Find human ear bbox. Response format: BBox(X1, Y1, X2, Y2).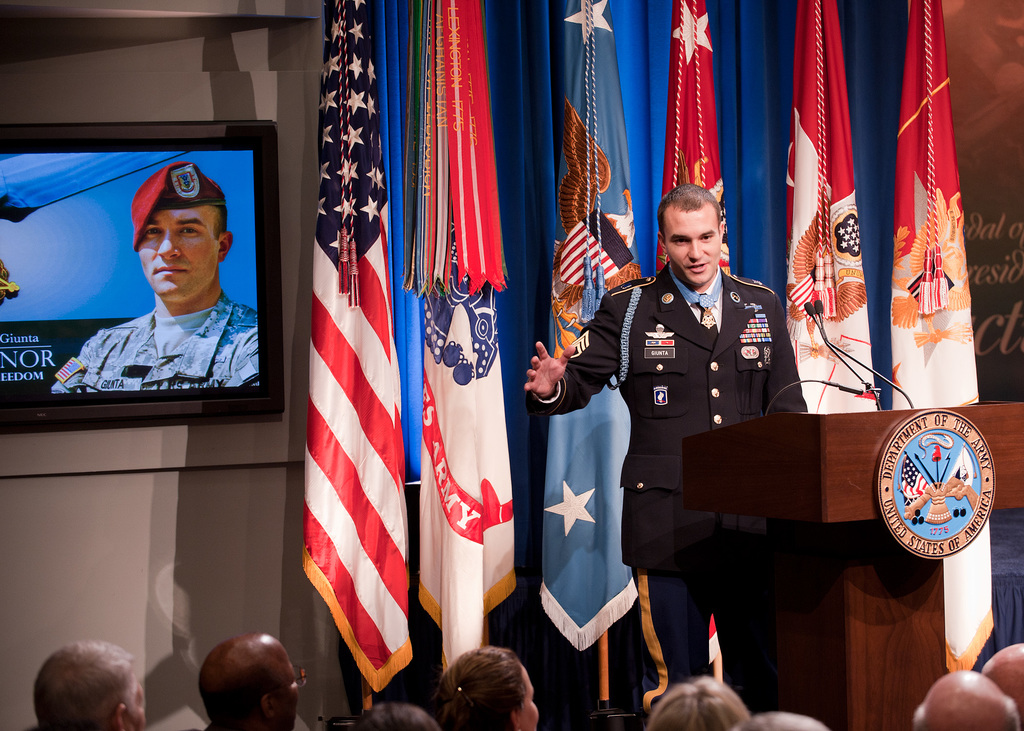
BBox(115, 702, 129, 728).
